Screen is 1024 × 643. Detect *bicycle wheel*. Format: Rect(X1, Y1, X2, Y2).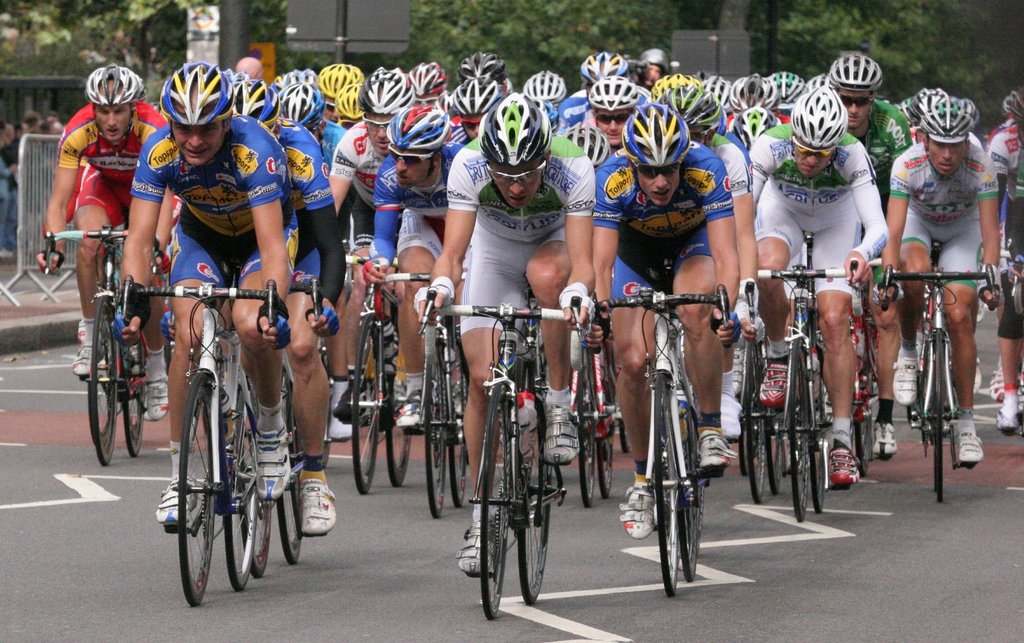
Rect(387, 384, 414, 489).
